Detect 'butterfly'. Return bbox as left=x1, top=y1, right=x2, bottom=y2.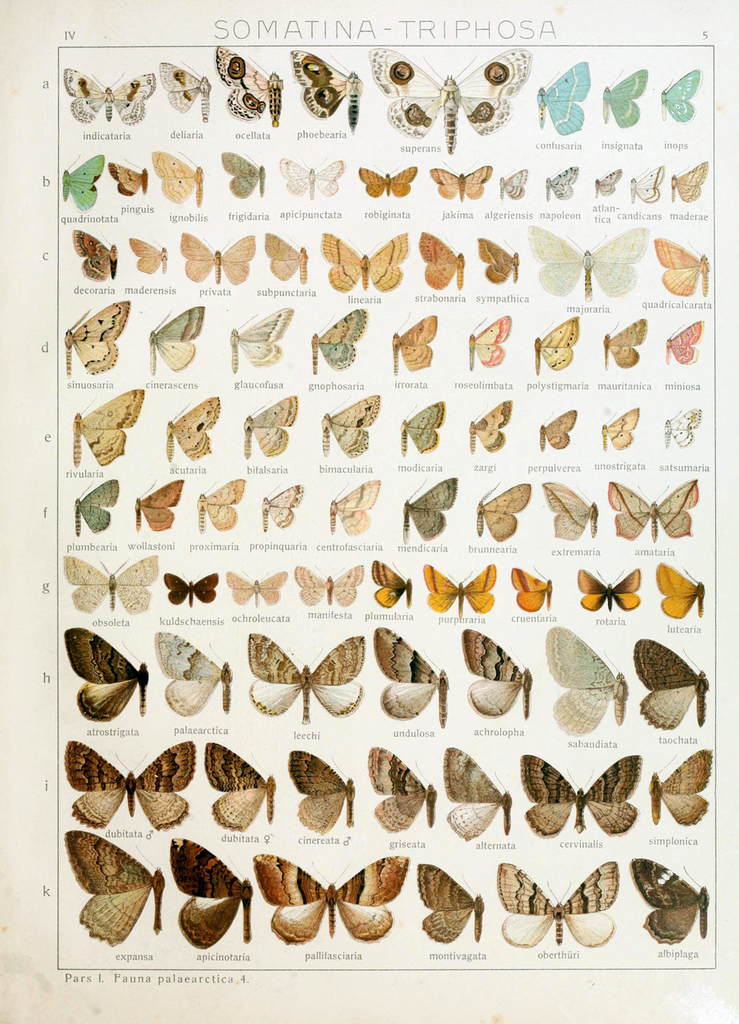
left=229, top=150, right=265, bottom=196.
